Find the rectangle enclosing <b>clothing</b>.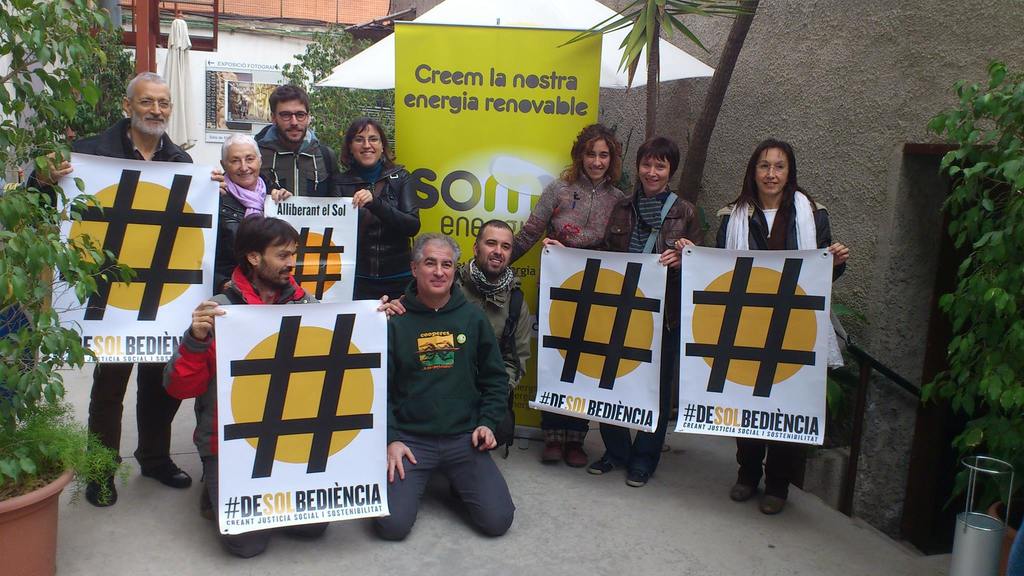
bbox=[211, 172, 282, 291].
